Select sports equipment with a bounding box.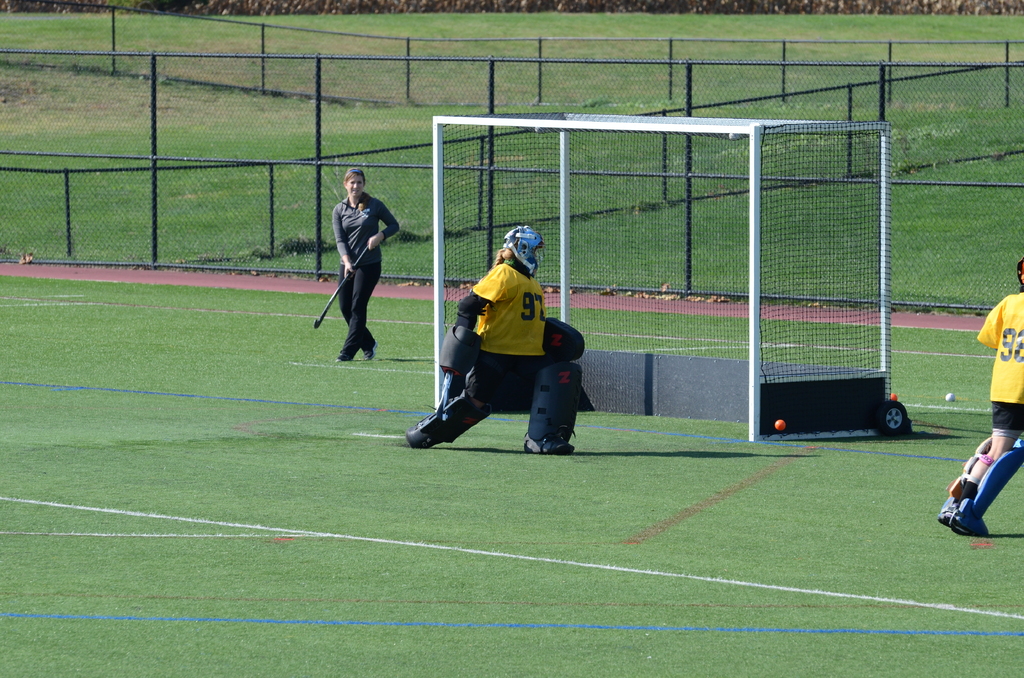
locate(942, 390, 957, 403).
